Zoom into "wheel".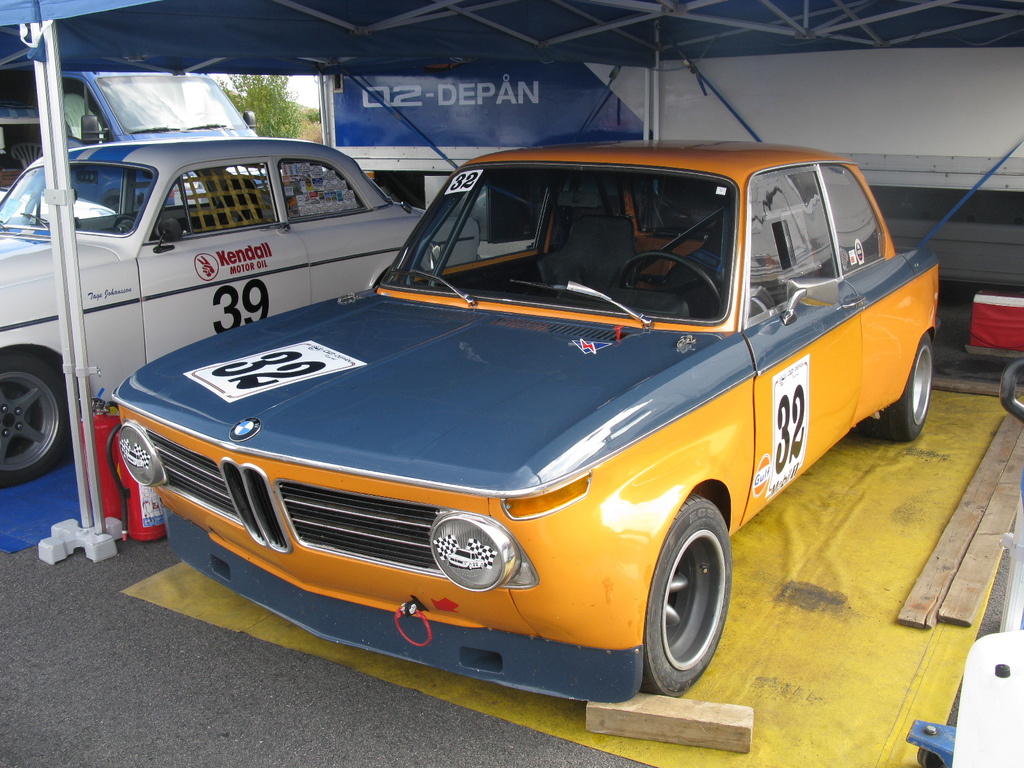
Zoom target: left=111, top=214, right=138, bottom=230.
